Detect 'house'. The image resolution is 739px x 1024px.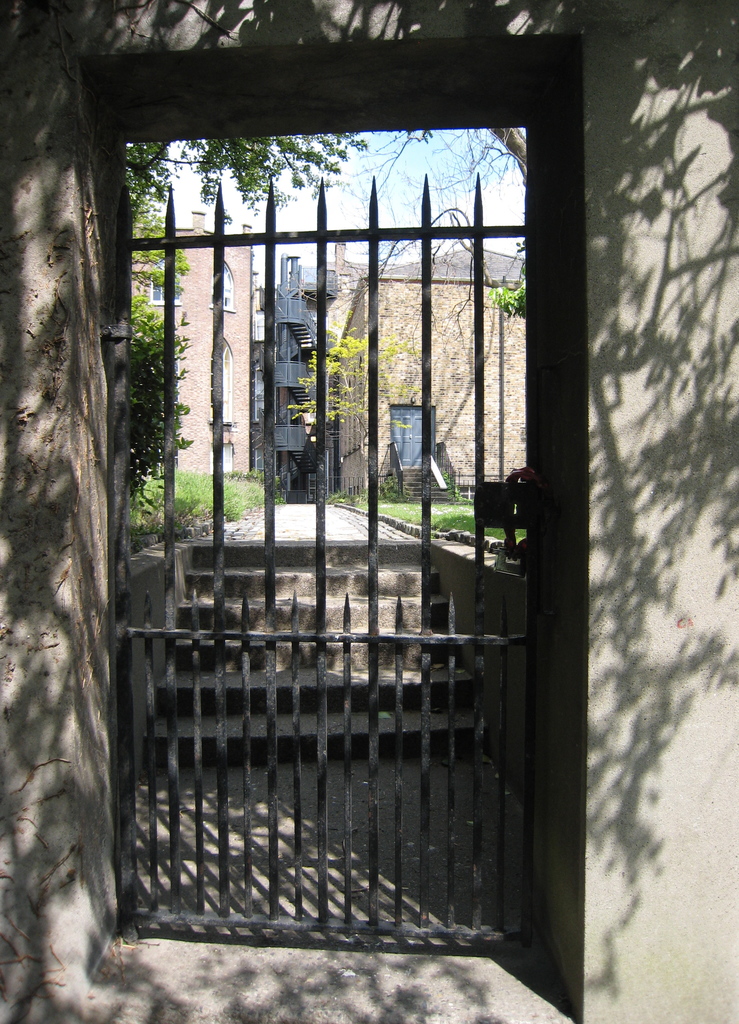
<bbox>122, 199, 256, 473</bbox>.
